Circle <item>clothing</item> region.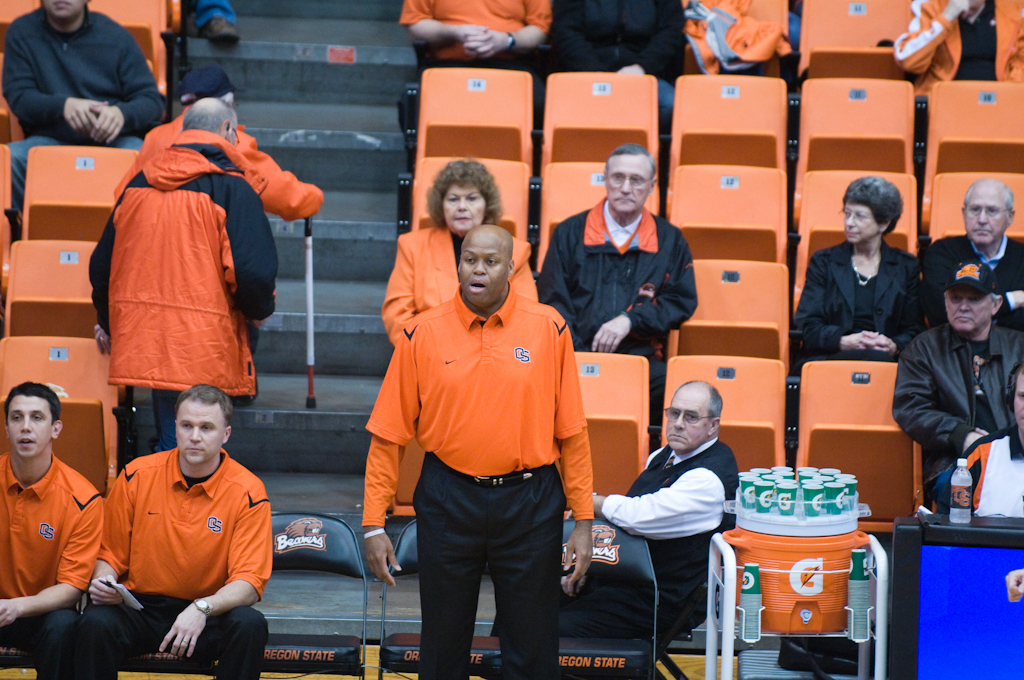
Region: <bbox>684, 0, 958, 83</bbox>.
